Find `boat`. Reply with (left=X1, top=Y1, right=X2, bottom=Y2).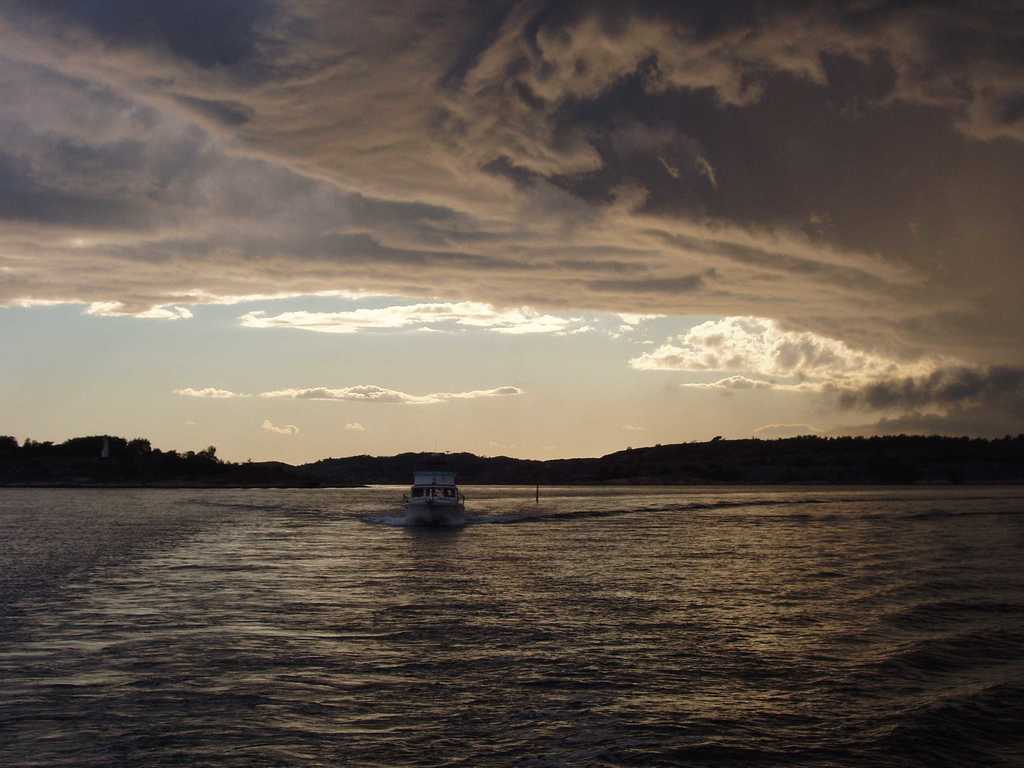
(left=387, top=465, right=478, bottom=532).
